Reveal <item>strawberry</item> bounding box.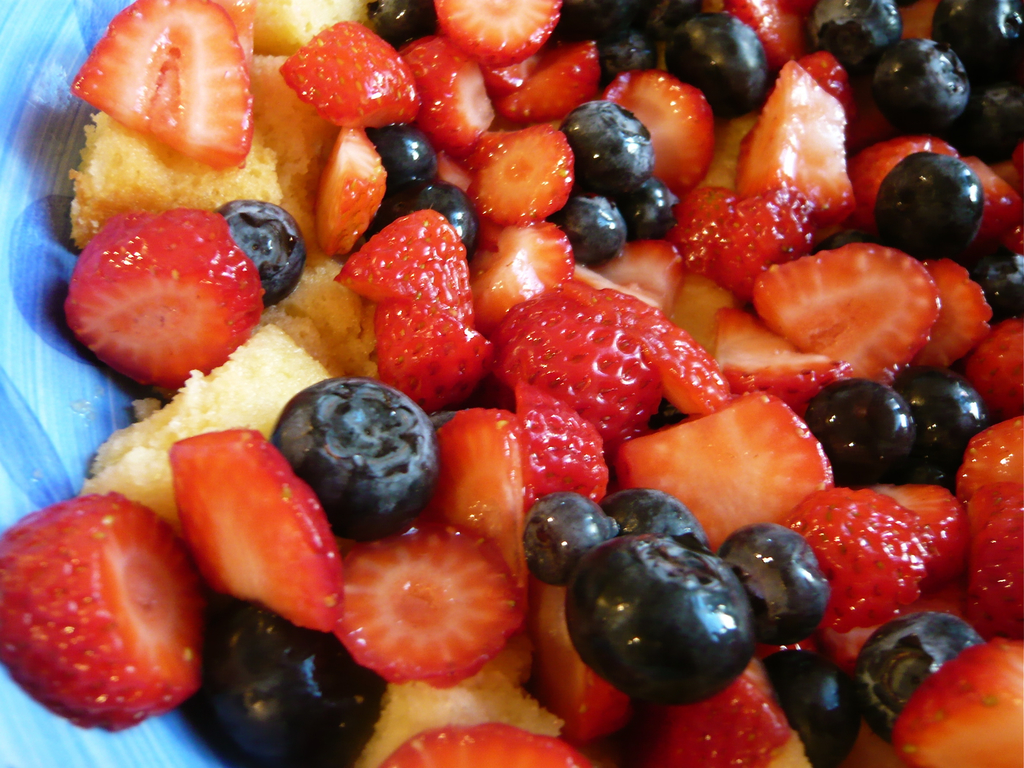
Revealed: (70,0,257,172).
